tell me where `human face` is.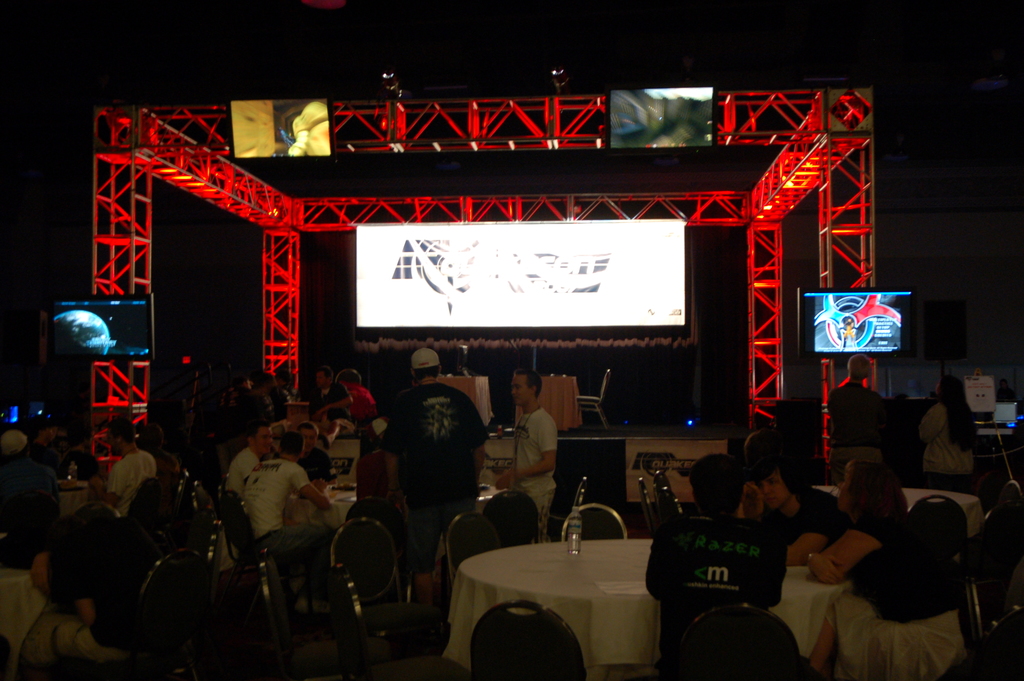
`human face` is at (267,377,275,395).
